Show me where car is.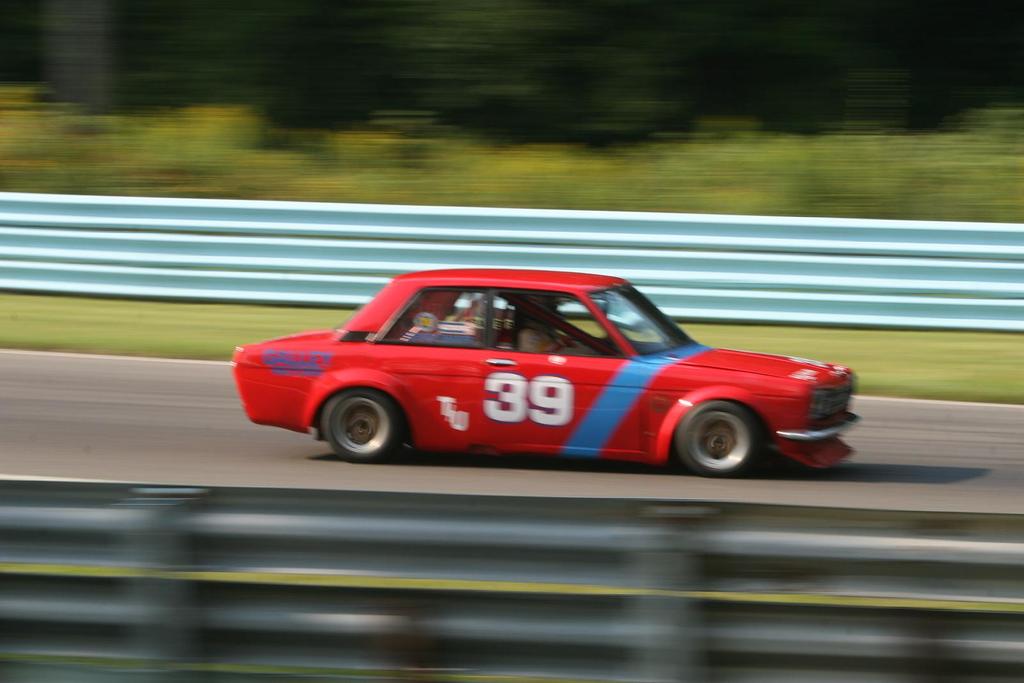
car is at bbox=(232, 268, 863, 480).
